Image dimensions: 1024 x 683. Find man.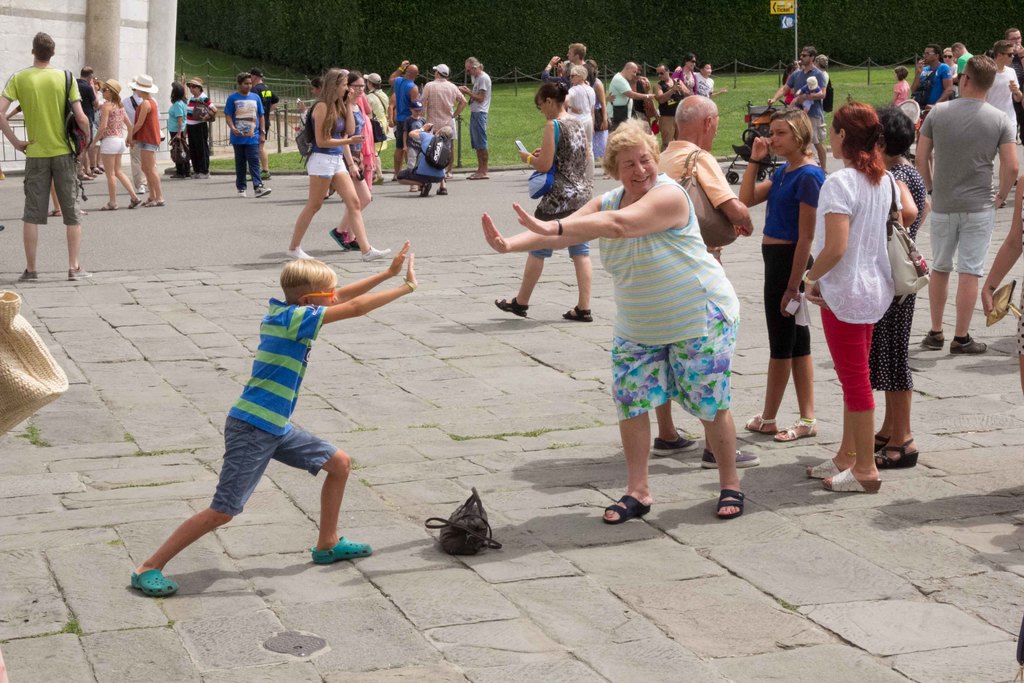
bbox=[951, 42, 973, 97].
